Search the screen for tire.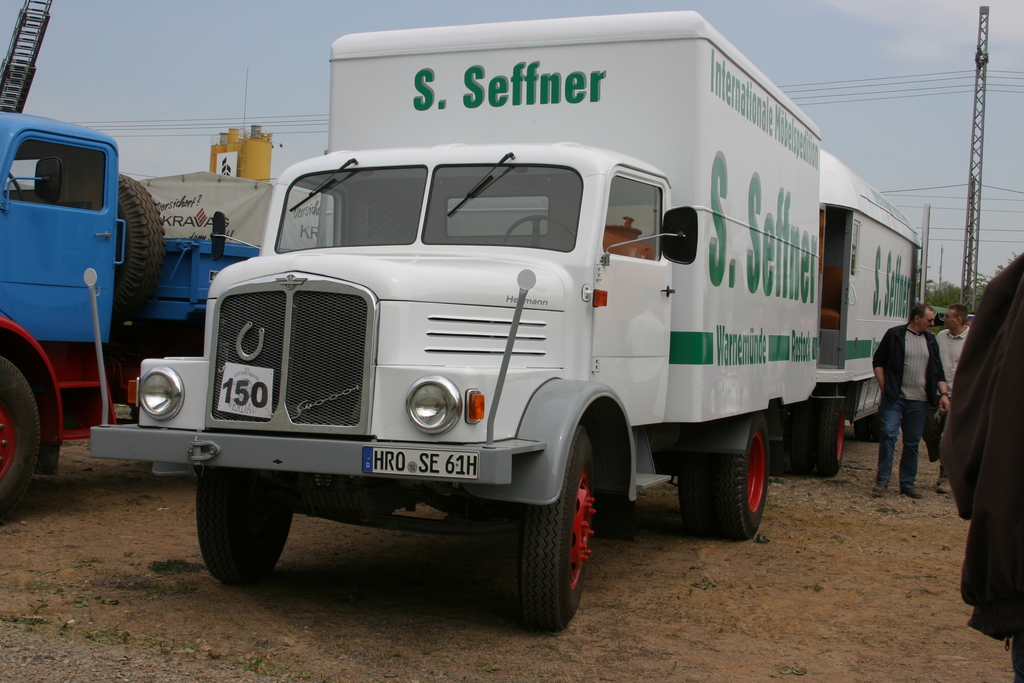
Found at {"left": 712, "top": 416, "right": 770, "bottom": 539}.
